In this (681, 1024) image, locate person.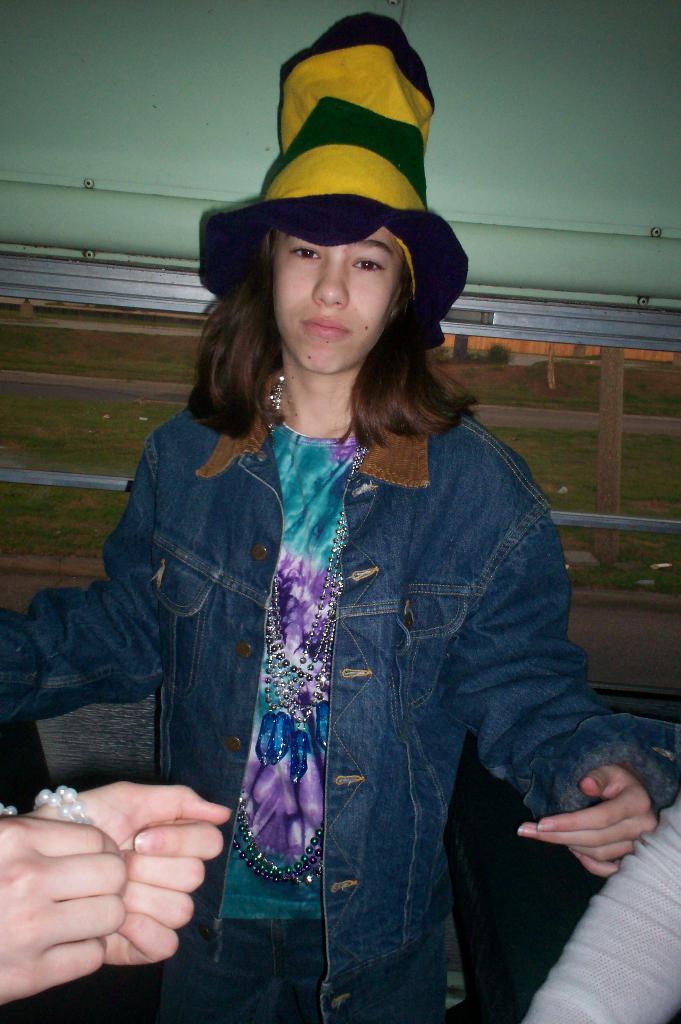
Bounding box: x1=528 y1=790 x2=680 y2=1023.
